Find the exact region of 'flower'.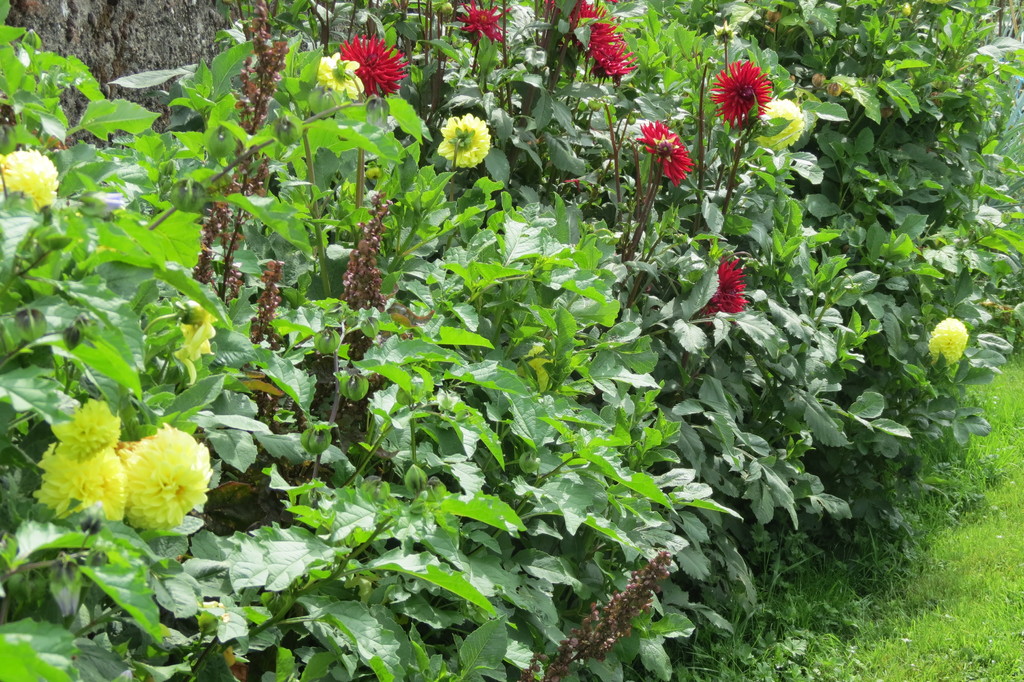
Exact region: 926,317,968,368.
